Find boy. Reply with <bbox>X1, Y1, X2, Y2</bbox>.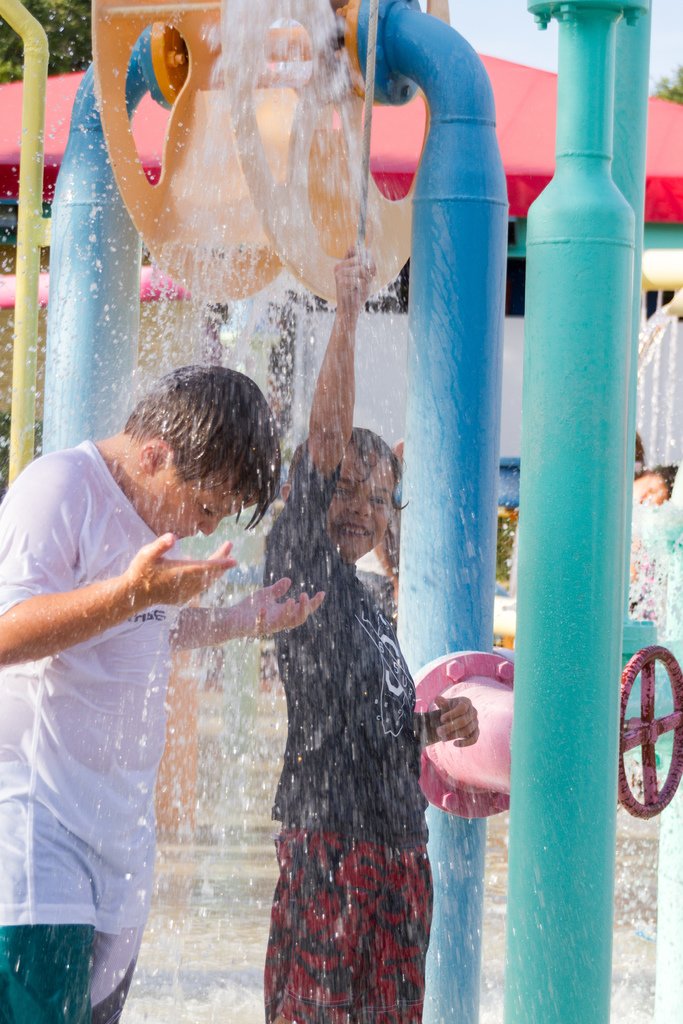
<bbox>0, 364, 323, 1023</bbox>.
